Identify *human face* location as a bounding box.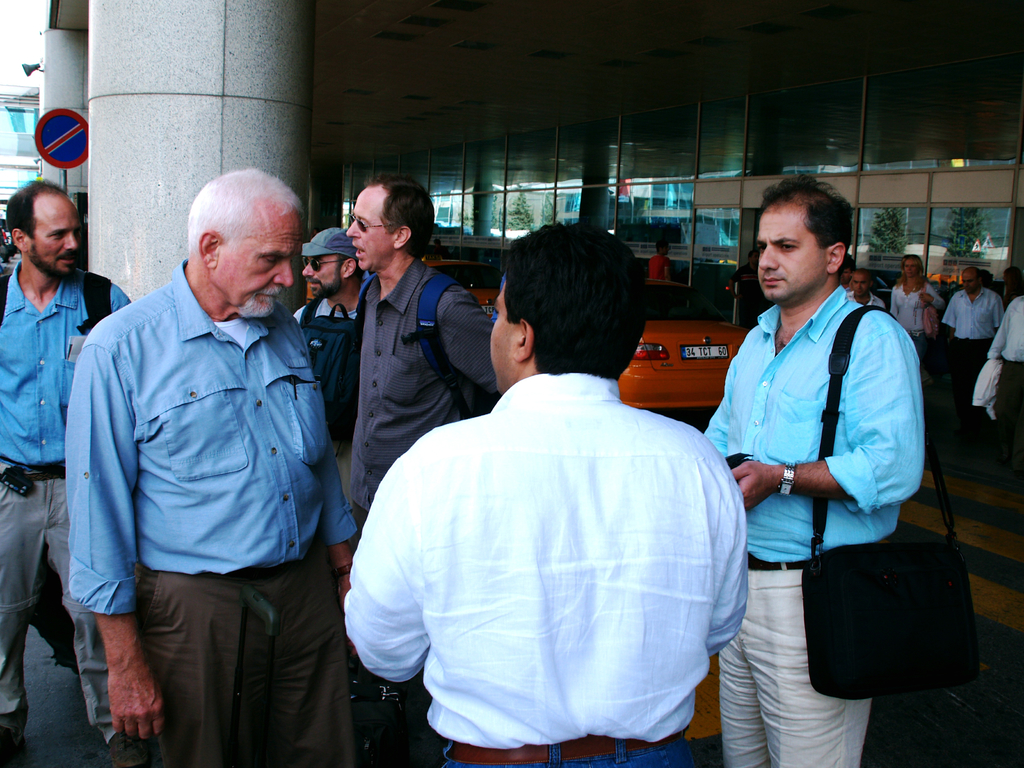
detection(961, 270, 980, 286).
